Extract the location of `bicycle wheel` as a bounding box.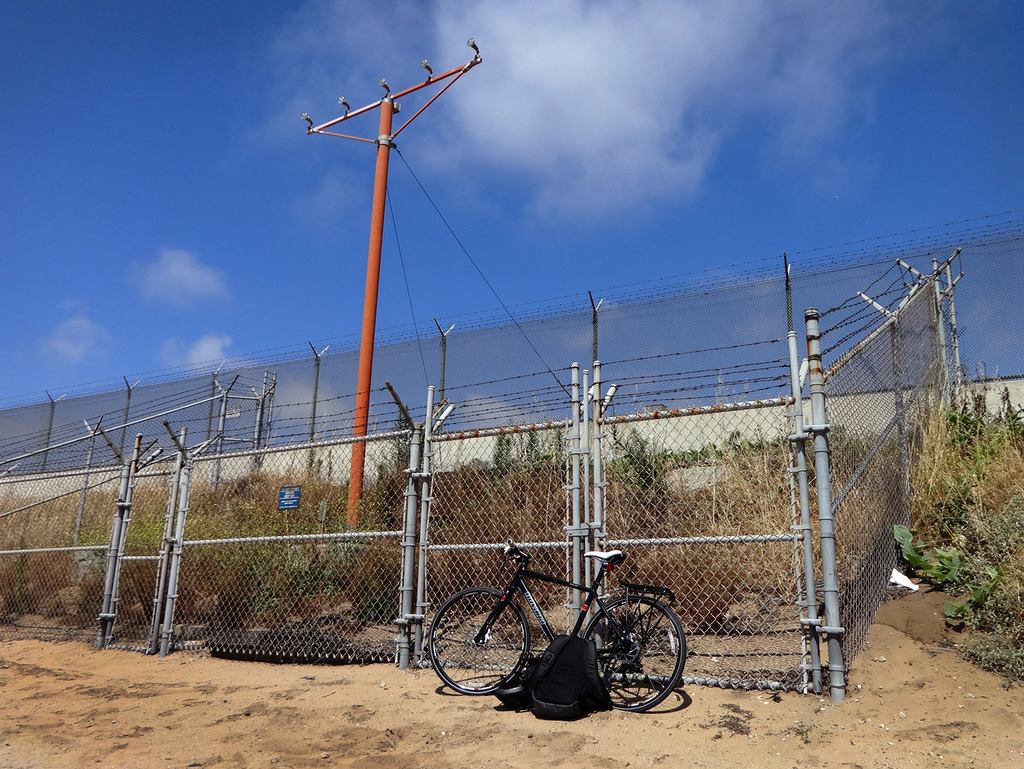
[578,593,685,718].
